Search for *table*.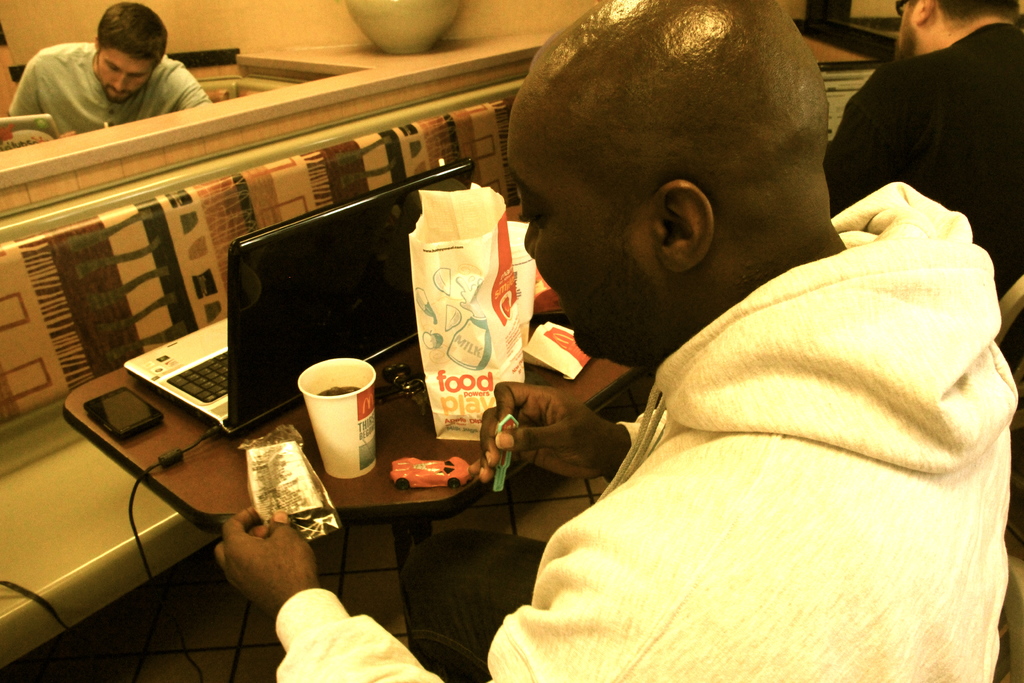
Found at detection(61, 200, 638, 655).
